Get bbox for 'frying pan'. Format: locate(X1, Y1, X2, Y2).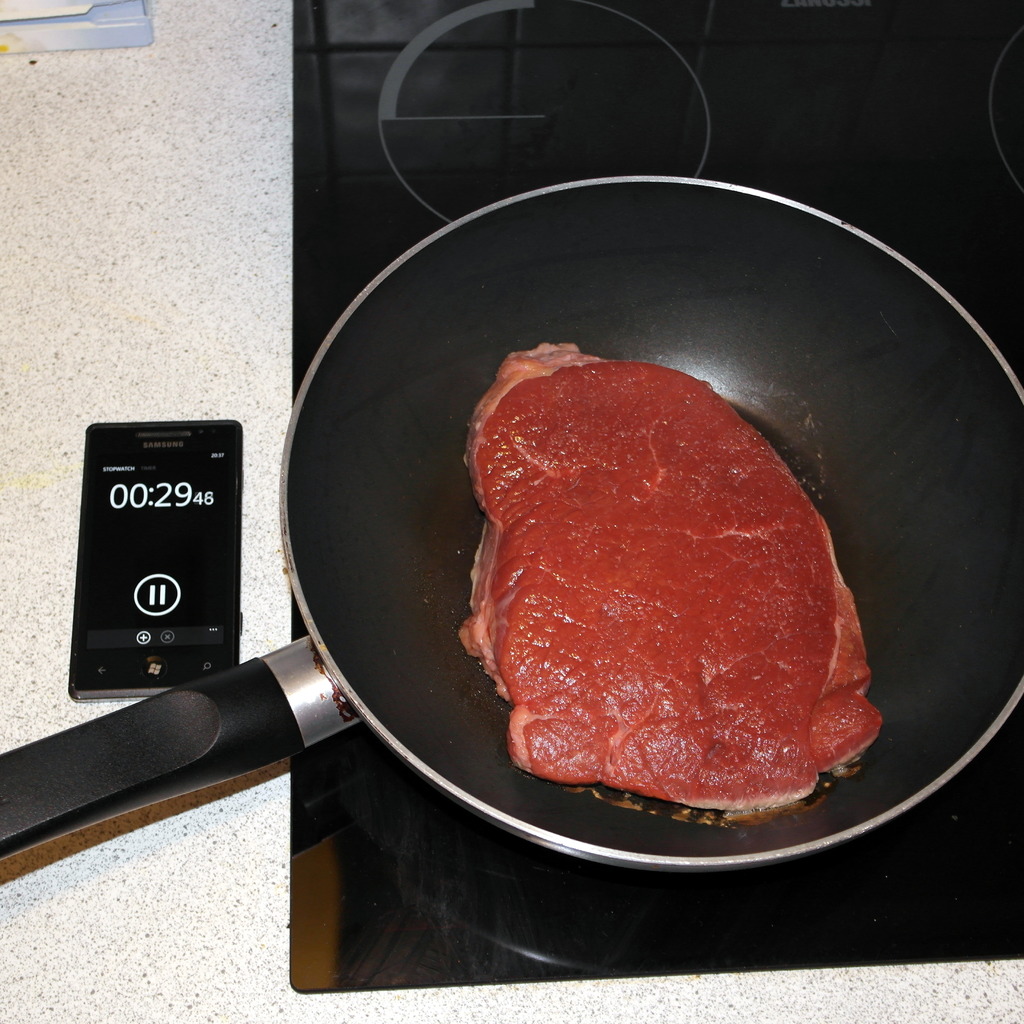
locate(4, 167, 1023, 868).
